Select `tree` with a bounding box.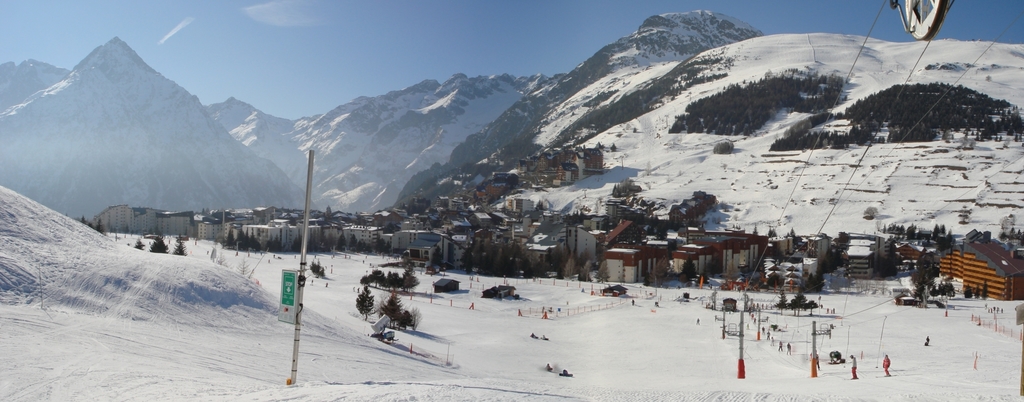
366/272/390/283.
